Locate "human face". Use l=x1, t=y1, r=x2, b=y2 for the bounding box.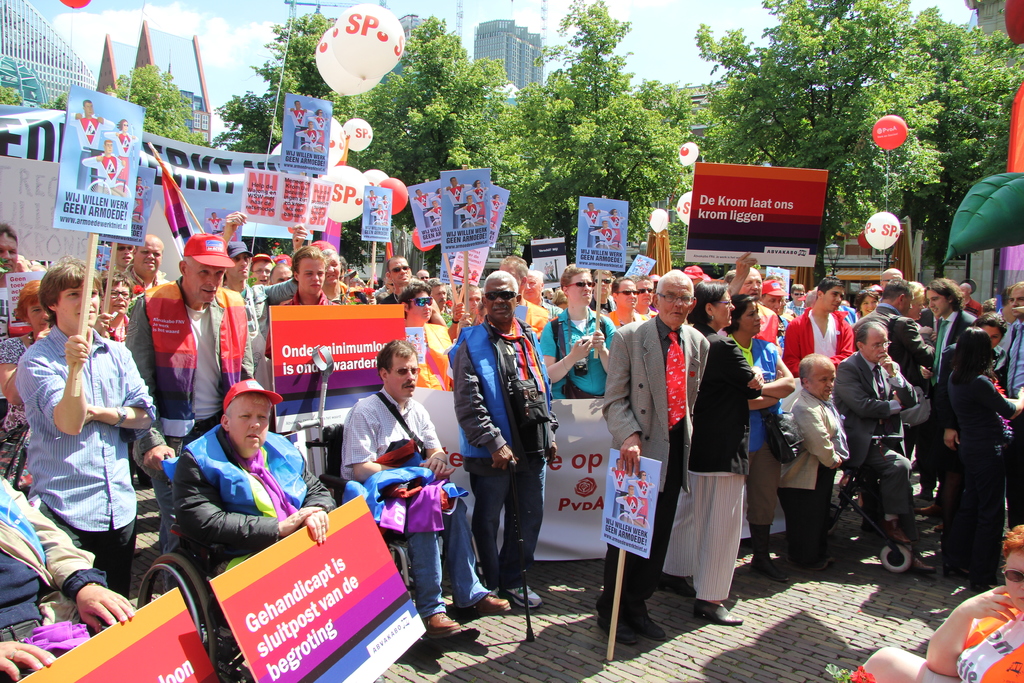
l=23, t=300, r=47, b=335.
